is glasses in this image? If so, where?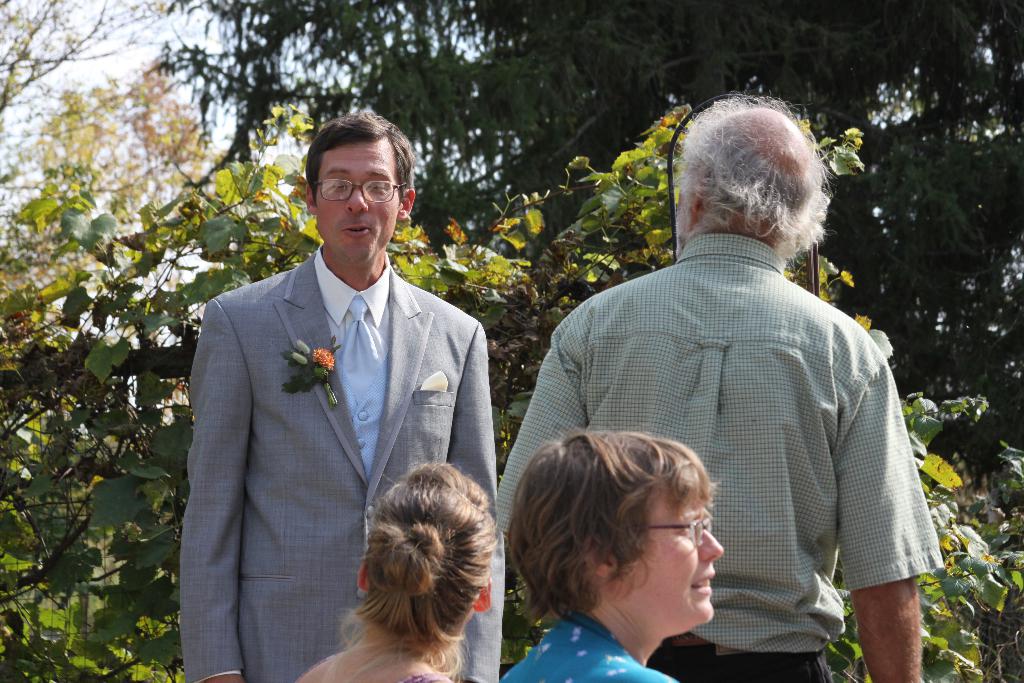
Yes, at <bbox>625, 513, 719, 543</bbox>.
